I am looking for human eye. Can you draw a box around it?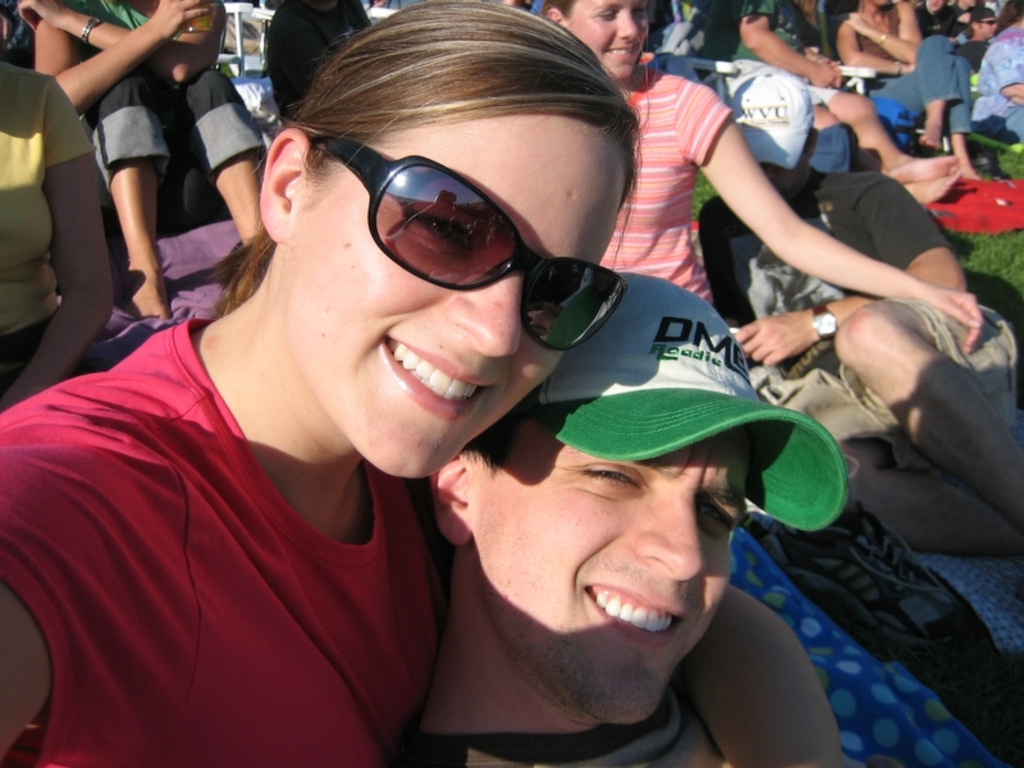
Sure, the bounding box is bbox(563, 461, 646, 488).
